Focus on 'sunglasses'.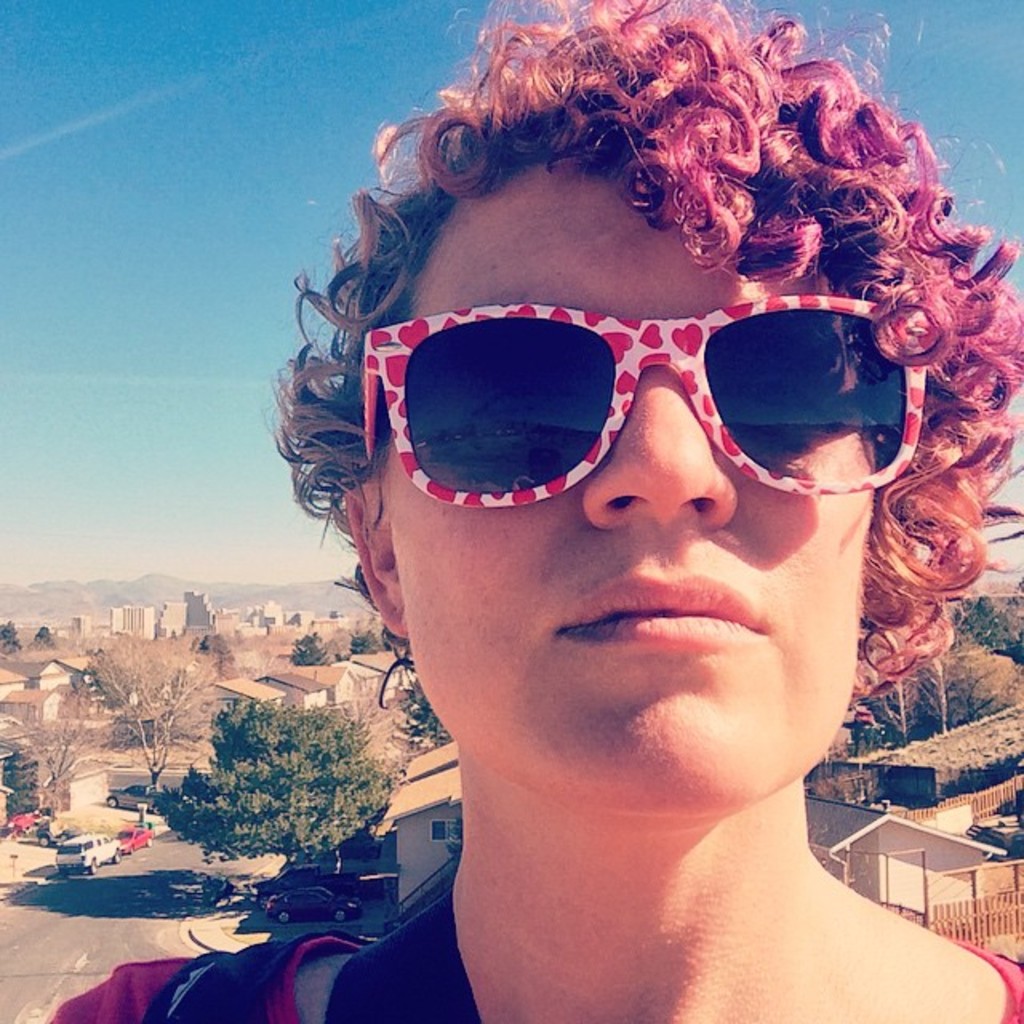
Focused at x1=370, y1=298, x2=936, y2=499.
